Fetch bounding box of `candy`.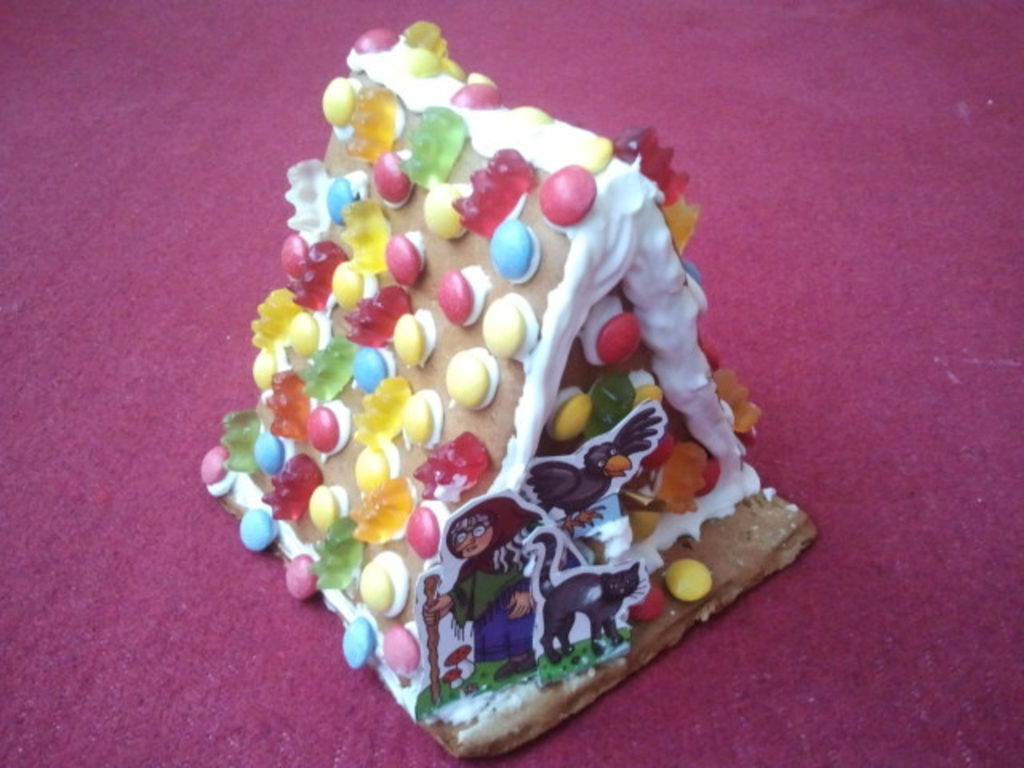
Bbox: region(450, 83, 502, 115).
